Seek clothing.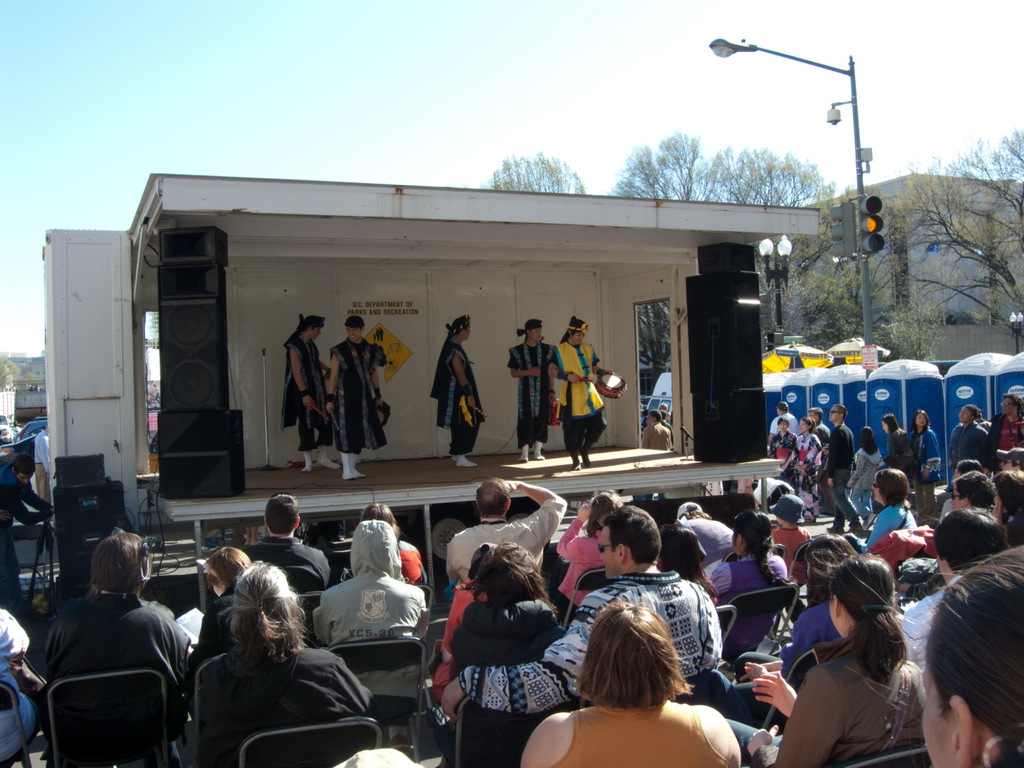
[438,333,480,451].
